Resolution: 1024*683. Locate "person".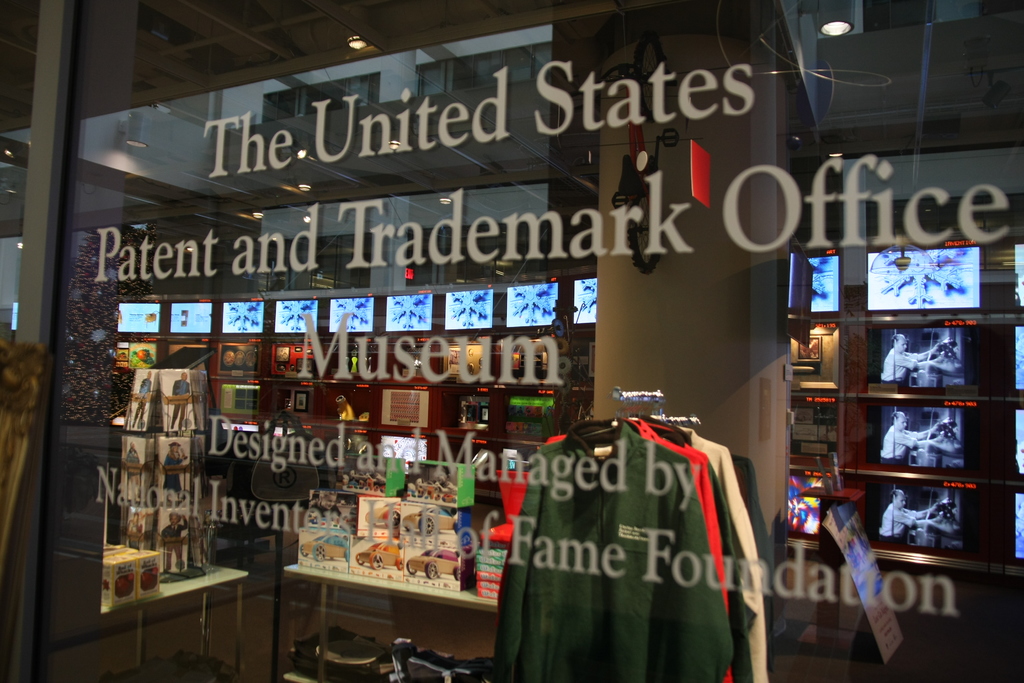
(876, 334, 945, 386).
